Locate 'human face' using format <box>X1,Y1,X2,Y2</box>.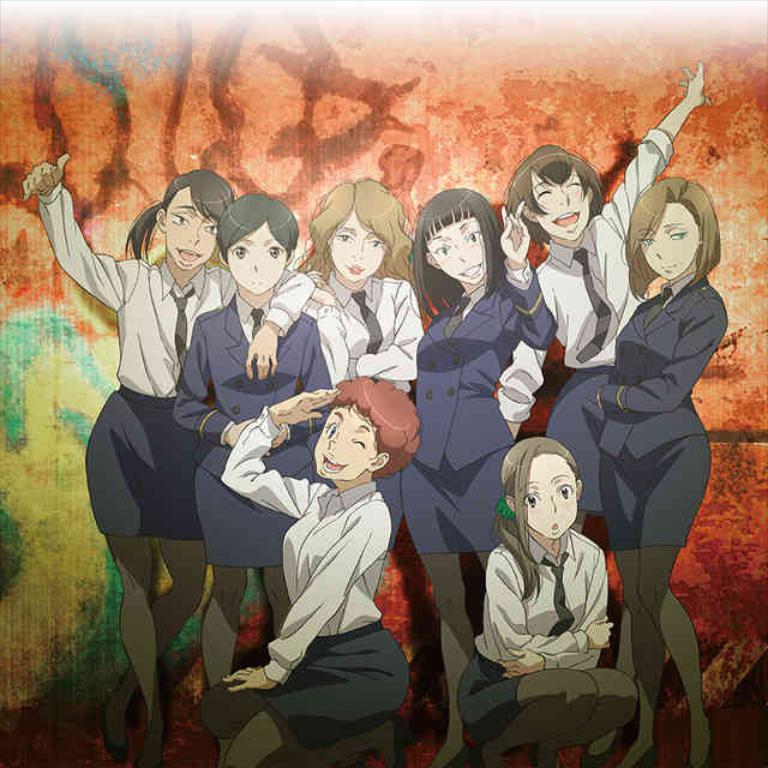
<box>520,457,576,542</box>.
